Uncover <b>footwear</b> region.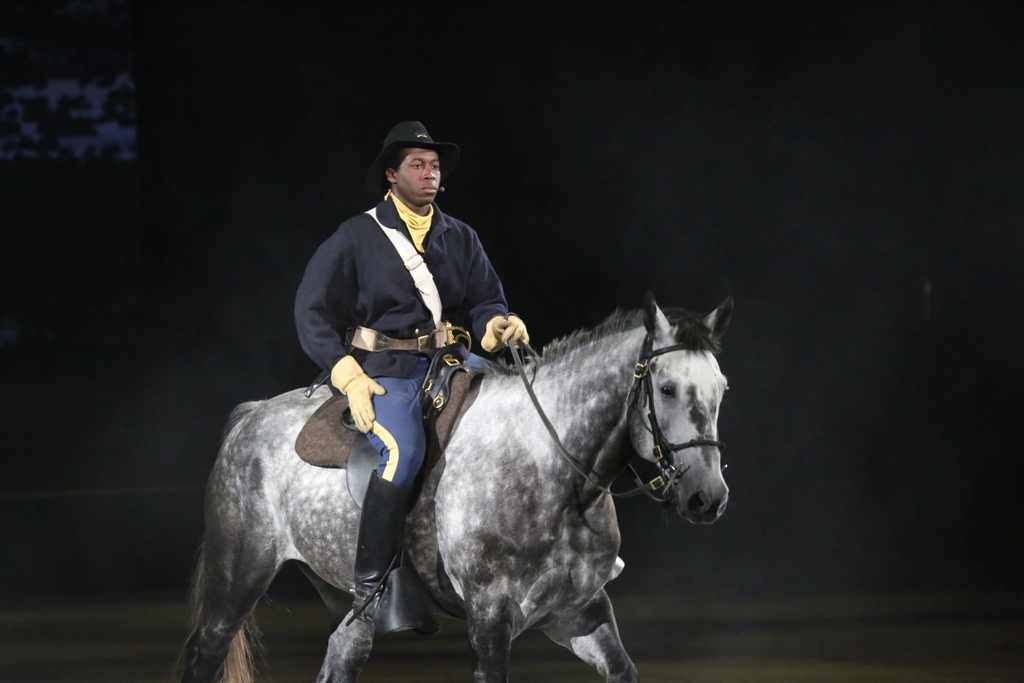
Uncovered: (left=350, top=591, right=411, bottom=628).
